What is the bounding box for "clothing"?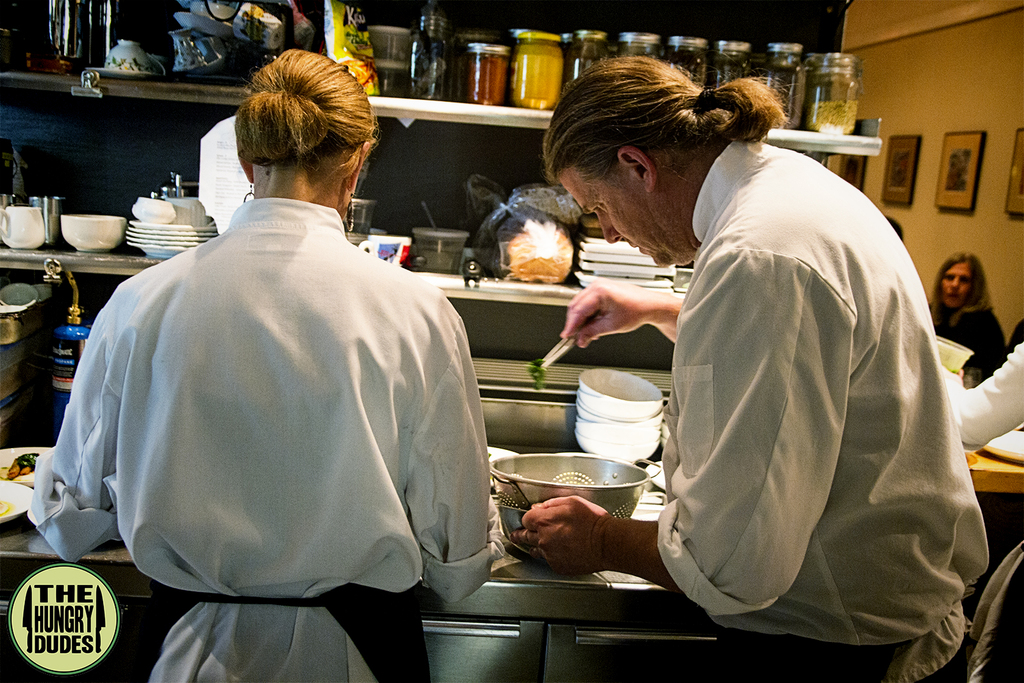
<bbox>652, 141, 991, 682</bbox>.
